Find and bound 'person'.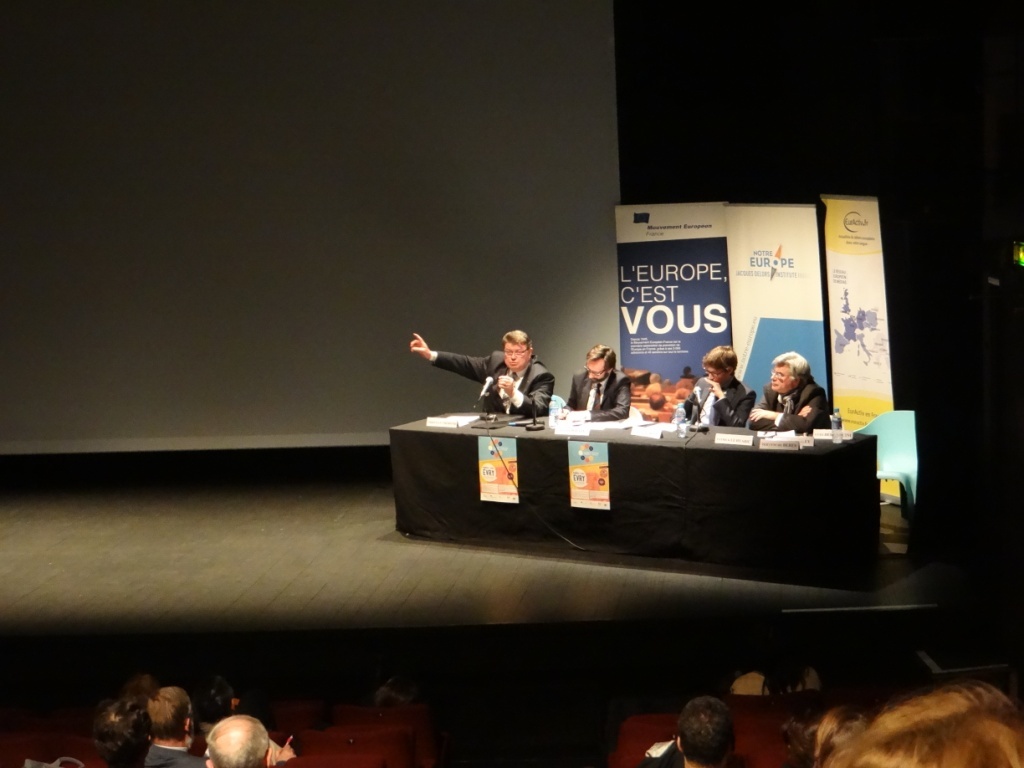
Bound: [124,665,171,740].
